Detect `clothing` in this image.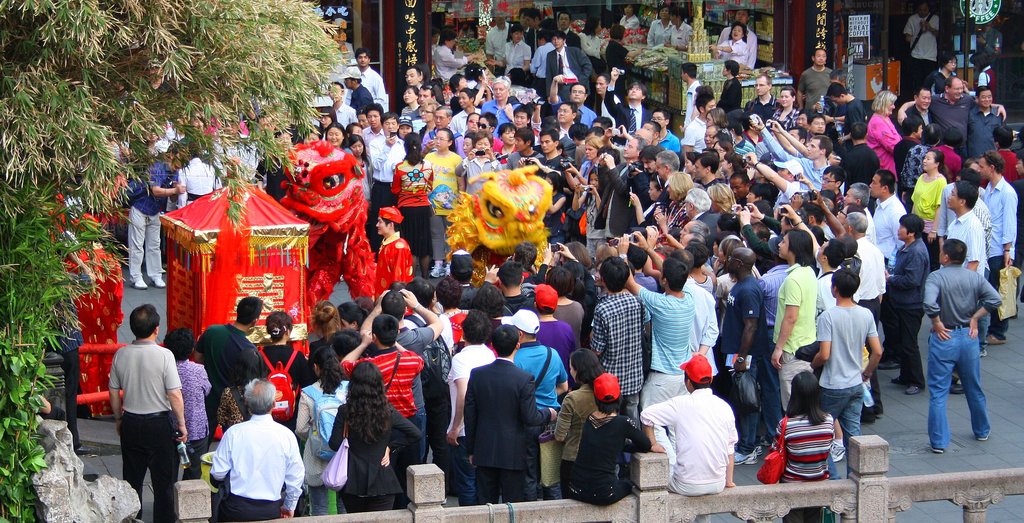
Detection: [404, 312, 449, 499].
